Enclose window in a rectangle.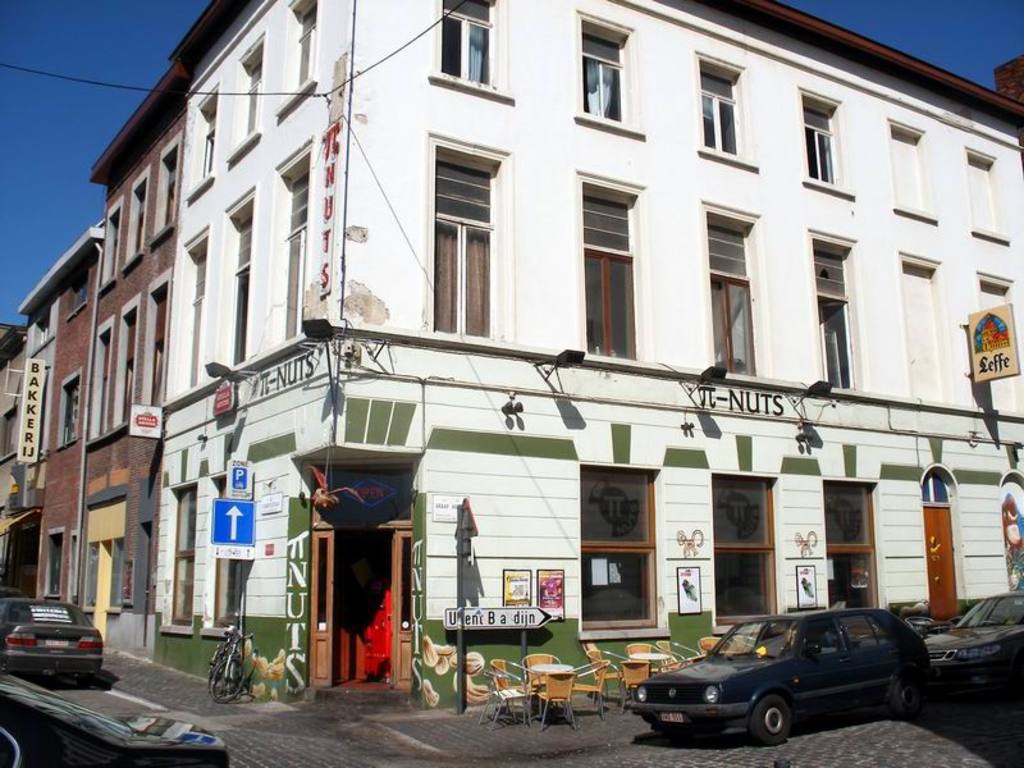
bbox=(116, 561, 134, 607).
